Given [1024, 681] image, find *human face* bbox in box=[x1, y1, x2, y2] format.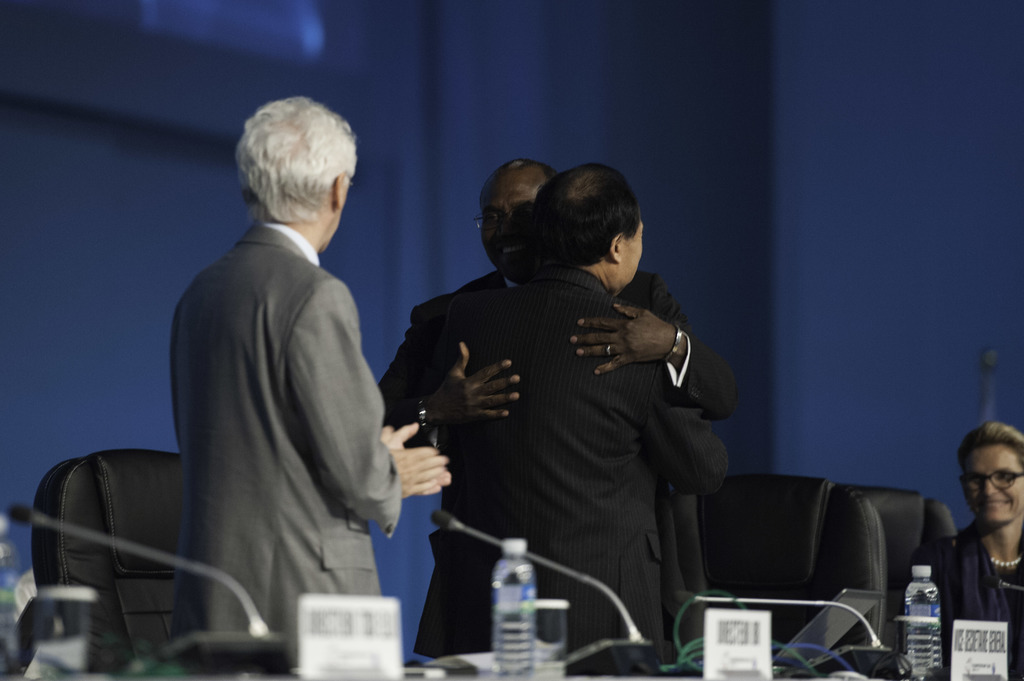
box=[478, 180, 541, 271].
